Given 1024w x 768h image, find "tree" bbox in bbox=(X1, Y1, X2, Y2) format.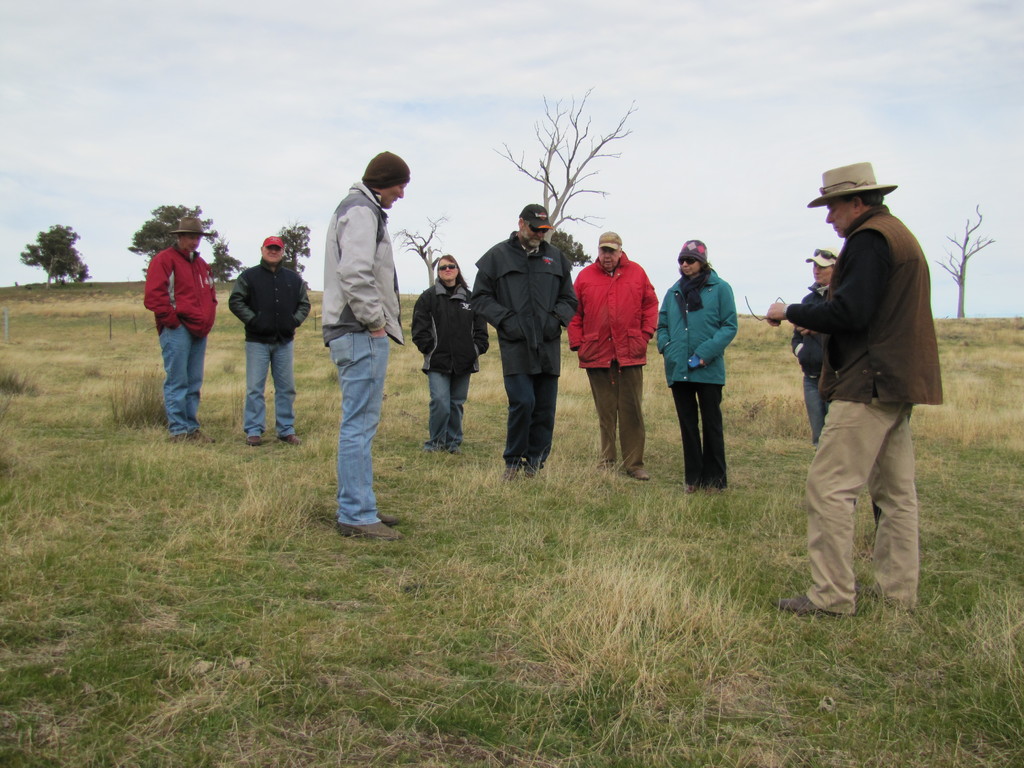
bbox=(932, 198, 998, 316).
